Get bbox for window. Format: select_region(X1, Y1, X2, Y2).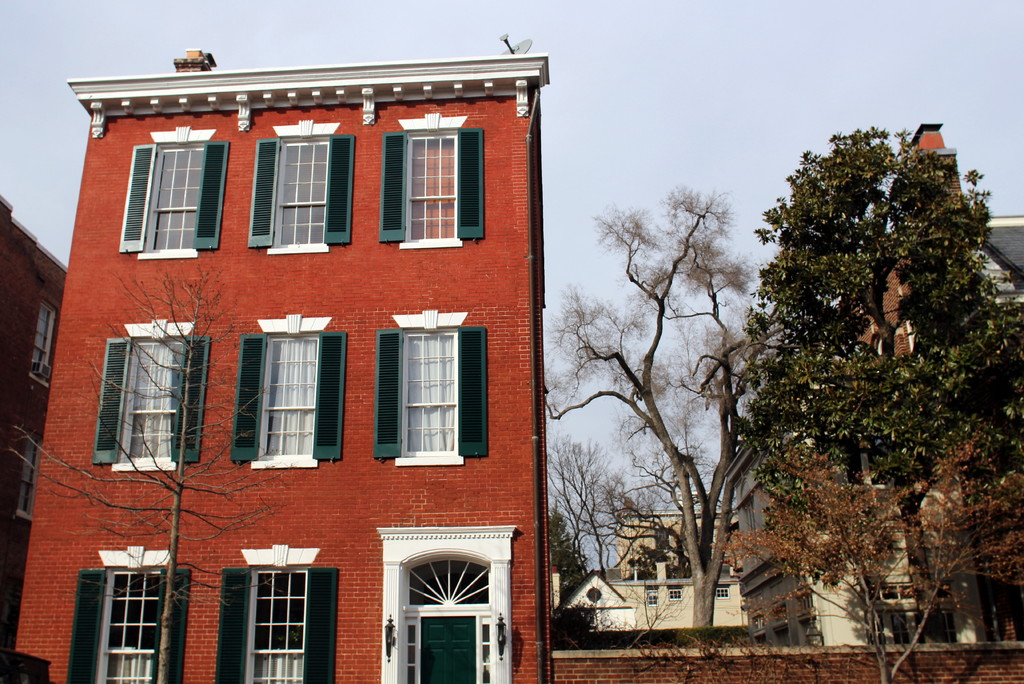
select_region(214, 531, 346, 683).
